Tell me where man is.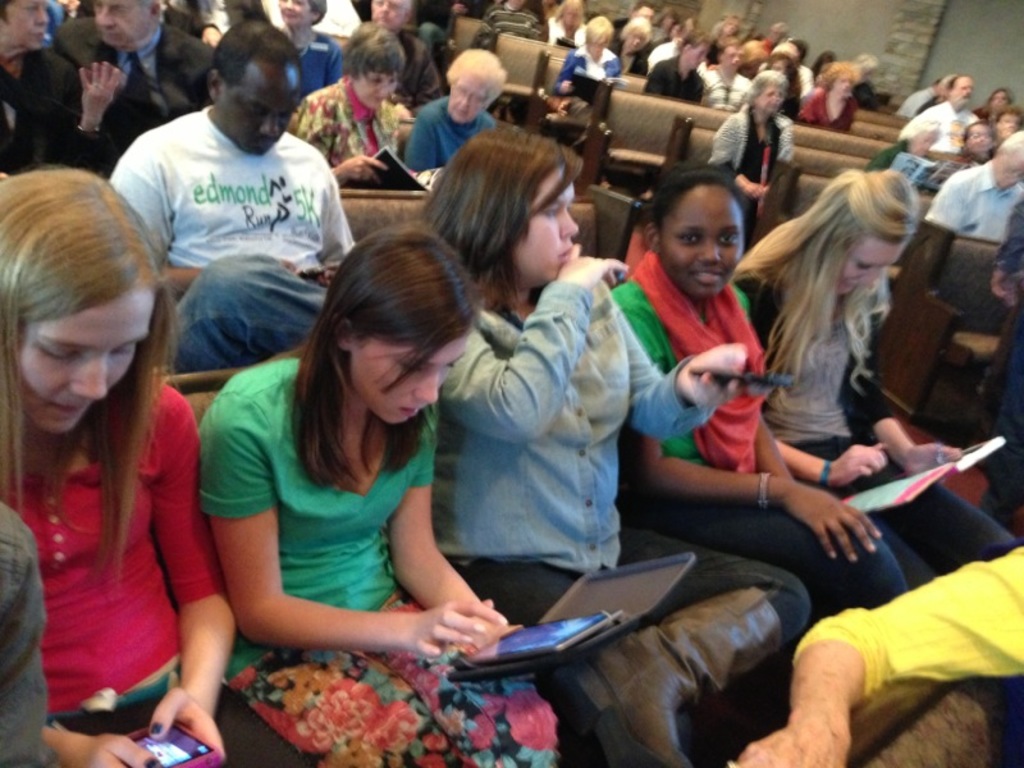
man is at box(883, 73, 1000, 163).
